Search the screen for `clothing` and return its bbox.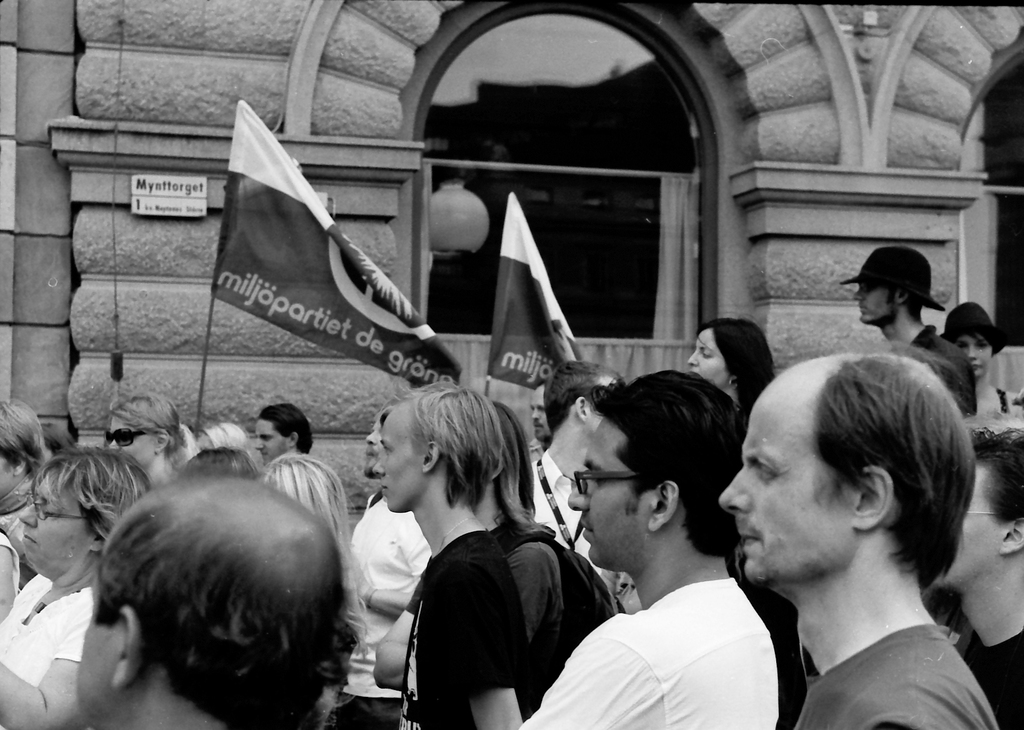
Found: {"left": 961, "top": 626, "right": 1023, "bottom": 729}.
